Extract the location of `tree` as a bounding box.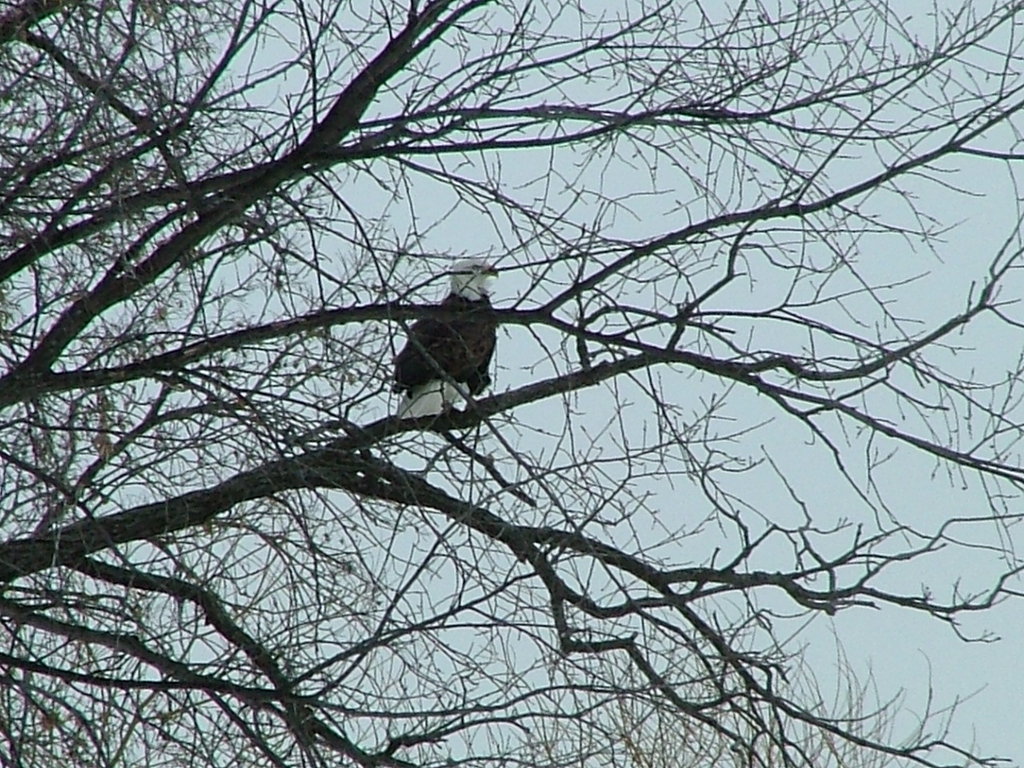
0:0:1023:767.
